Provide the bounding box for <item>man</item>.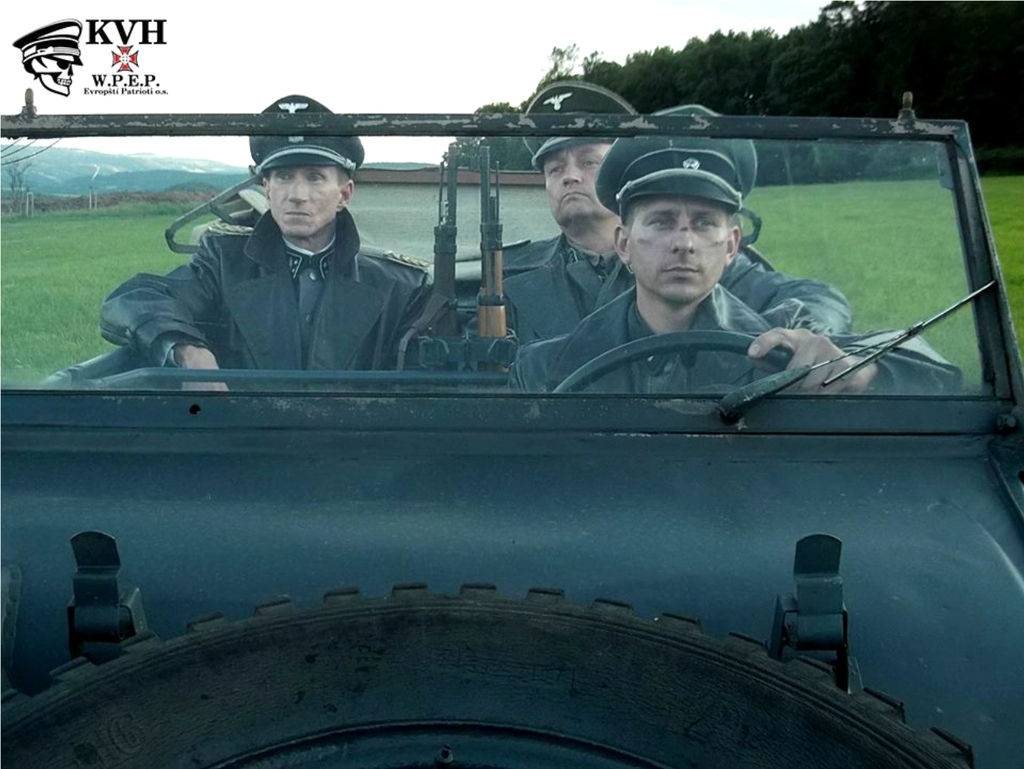
(98,92,431,392).
